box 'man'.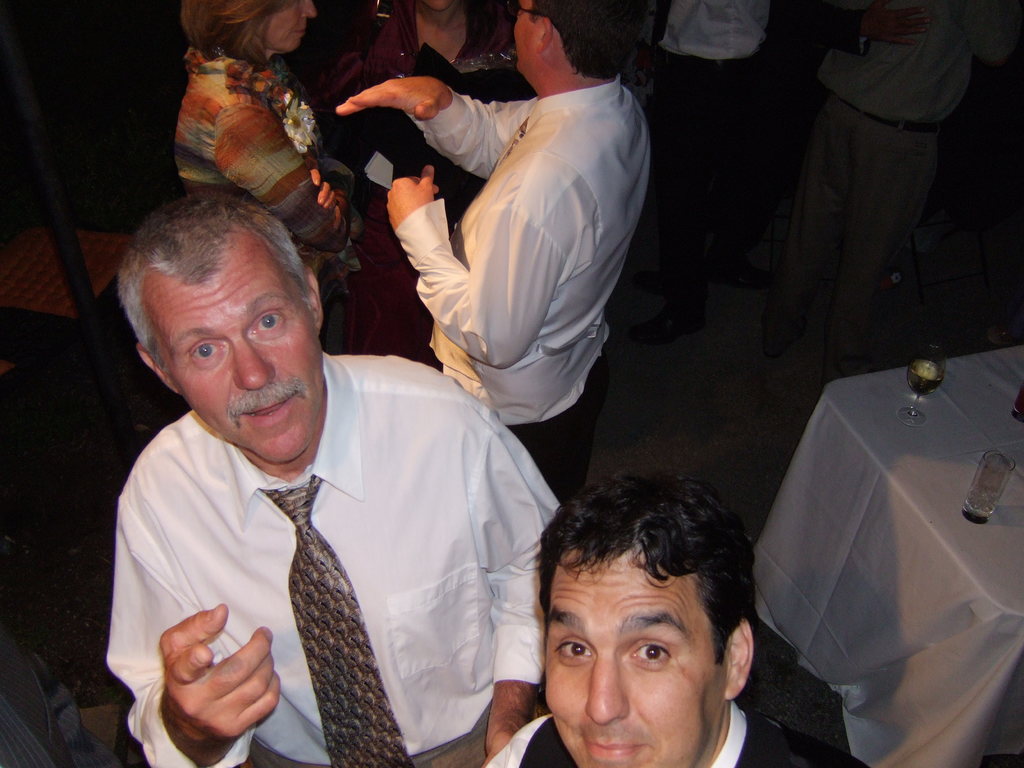
crop(484, 470, 877, 767).
